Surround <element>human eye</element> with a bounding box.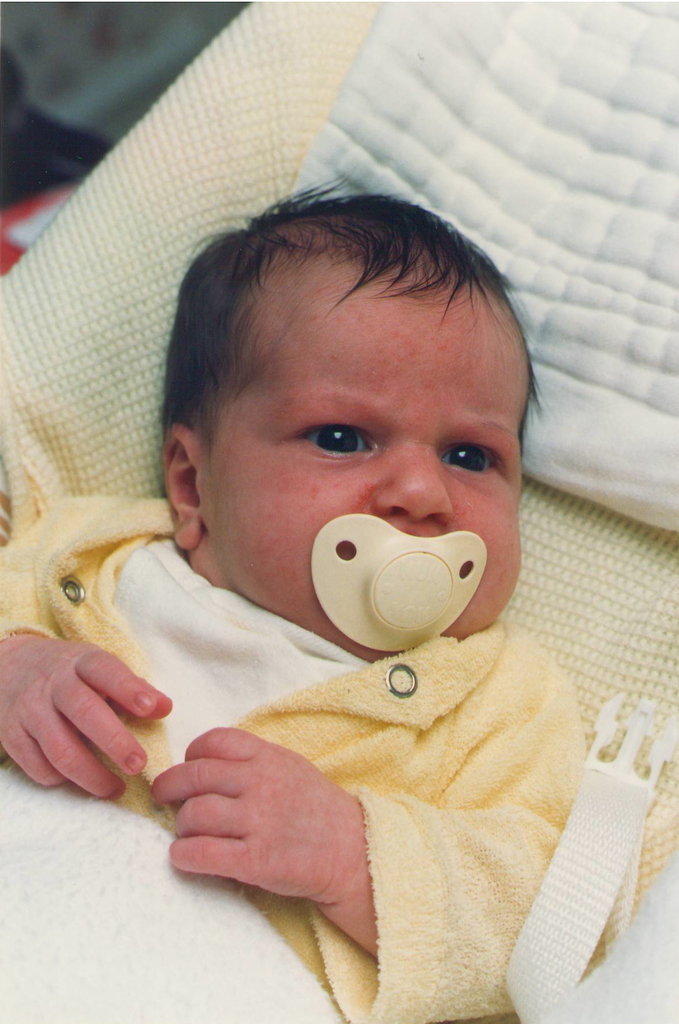
{"left": 286, "top": 415, "right": 378, "bottom": 459}.
